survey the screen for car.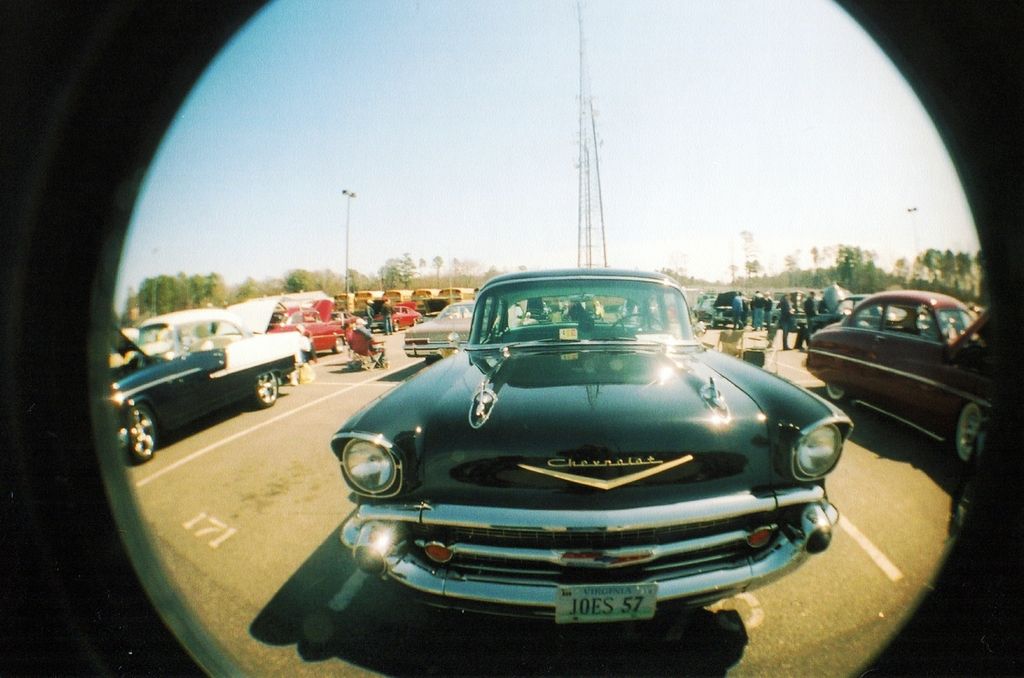
Survey found: bbox=(303, 264, 840, 647).
